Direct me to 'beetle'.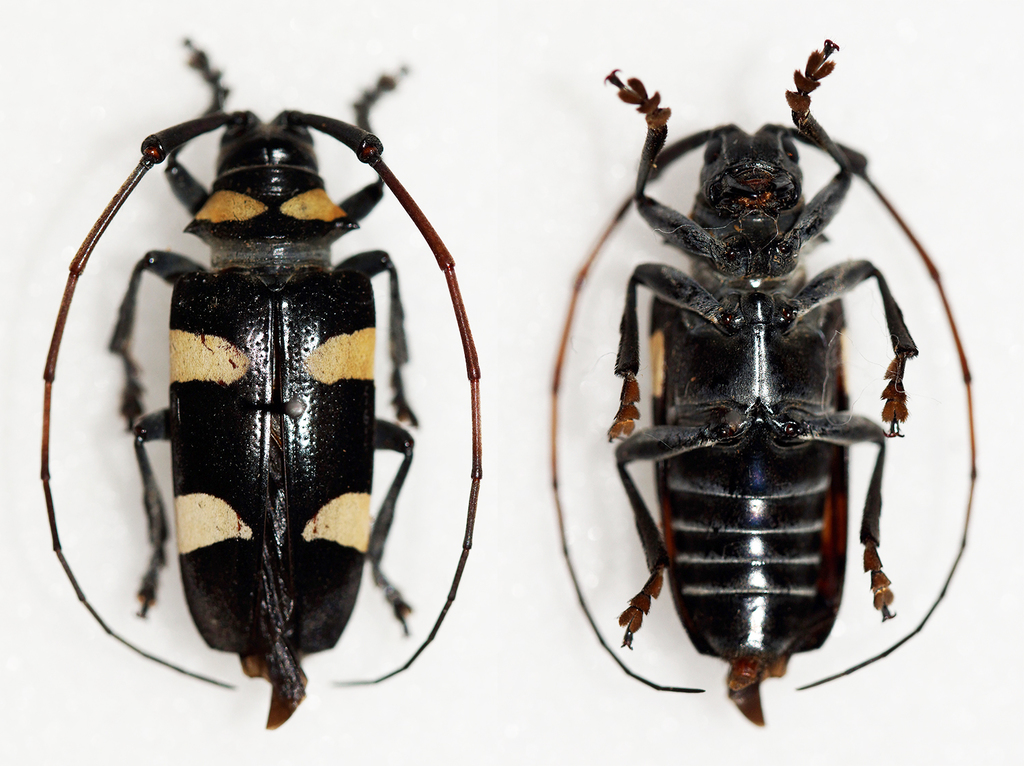
Direction: [x1=39, y1=27, x2=518, y2=733].
